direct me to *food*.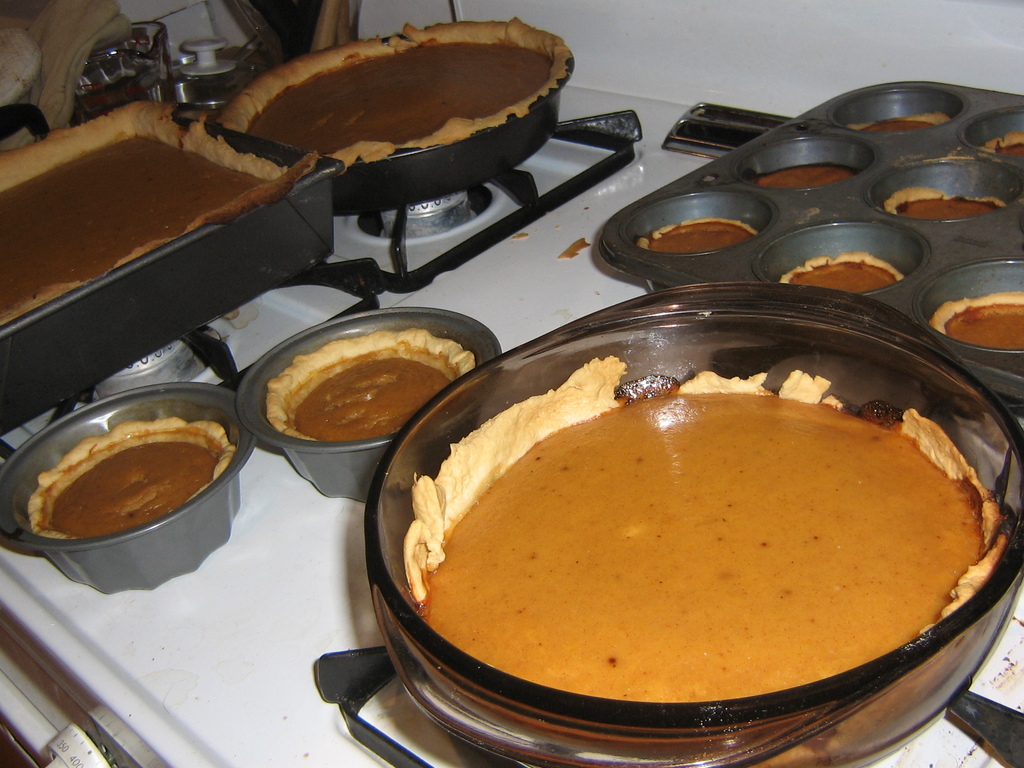
Direction: x1=647, y1=216, x2=758, y2=260.
